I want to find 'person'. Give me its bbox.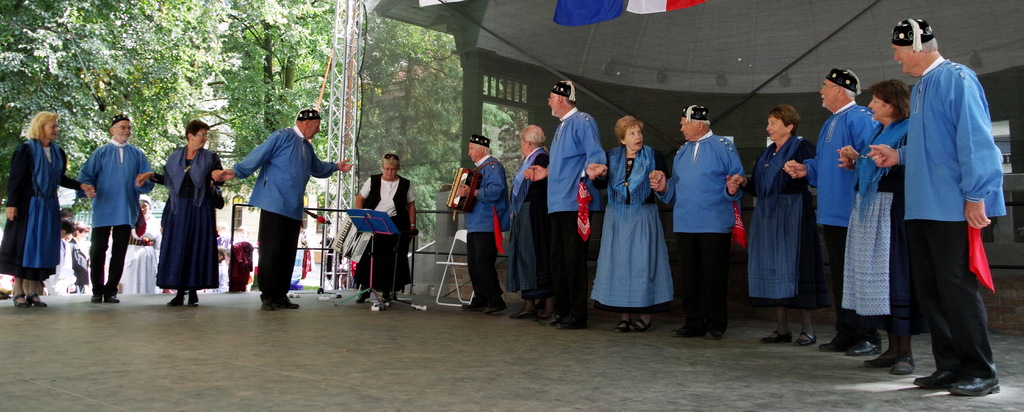
(left=146, top=117, right=227, bottom=308).
